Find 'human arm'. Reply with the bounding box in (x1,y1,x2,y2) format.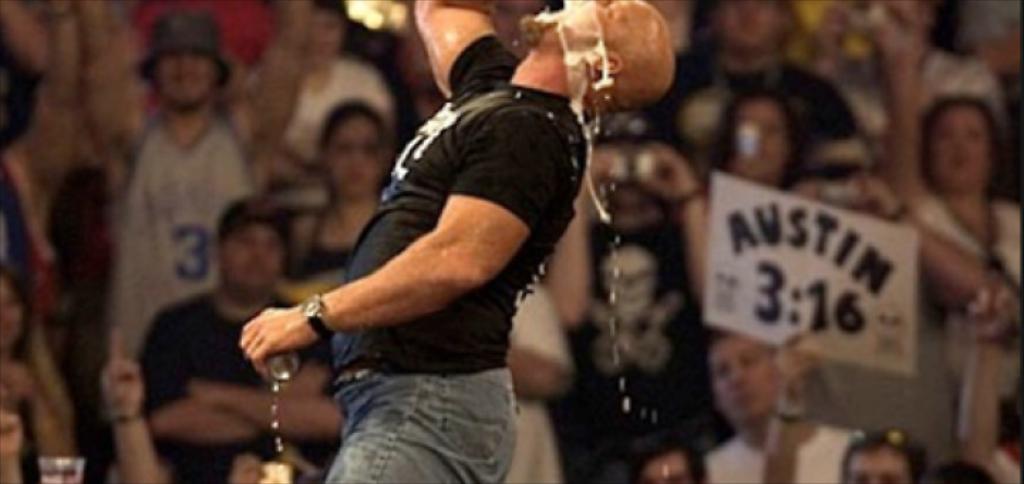
(270,134,569,390).
